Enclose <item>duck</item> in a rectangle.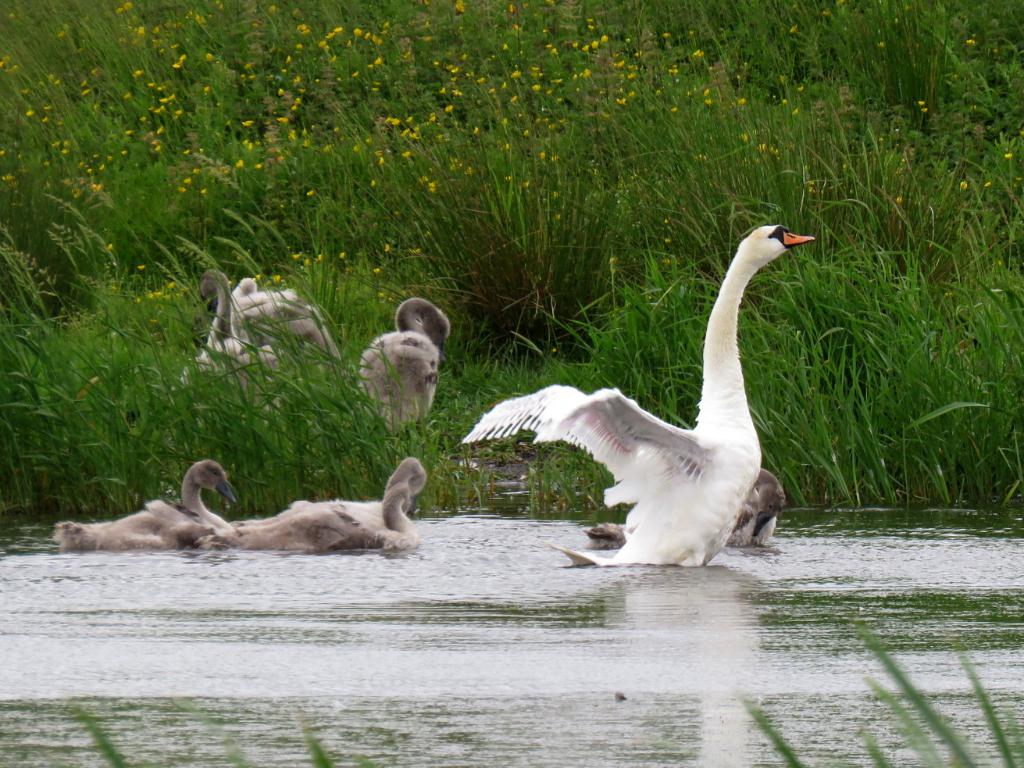
pyautogui.locateOnScreen(234, 457, 438, 556).
